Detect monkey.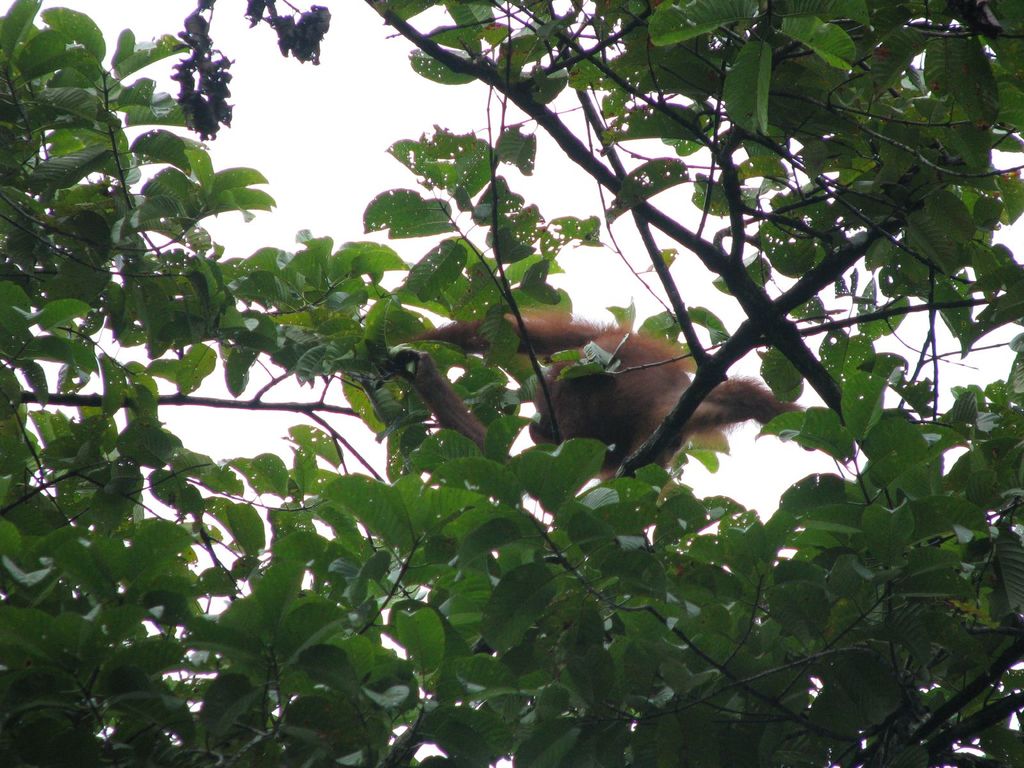
Detected at 392, 303, 860, 479.
